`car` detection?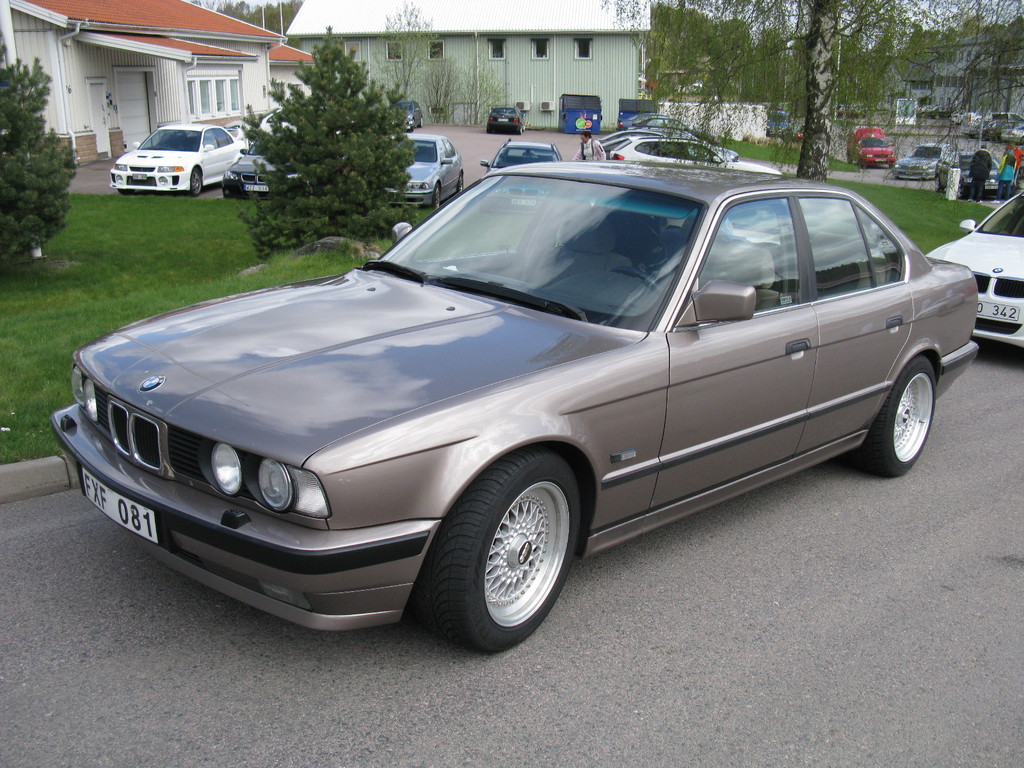
detection(929, 187, 1023, 362)
